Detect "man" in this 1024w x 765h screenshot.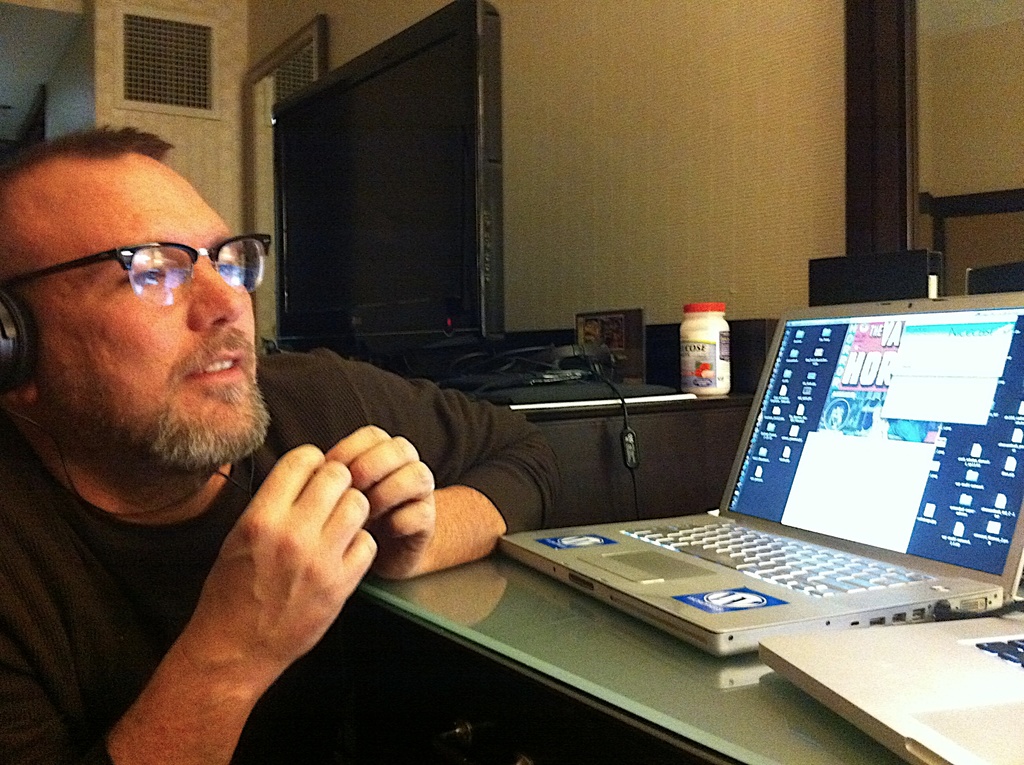
Detection: {"left": 0, "top": 112, "right": 559, "bottom": 764}.
